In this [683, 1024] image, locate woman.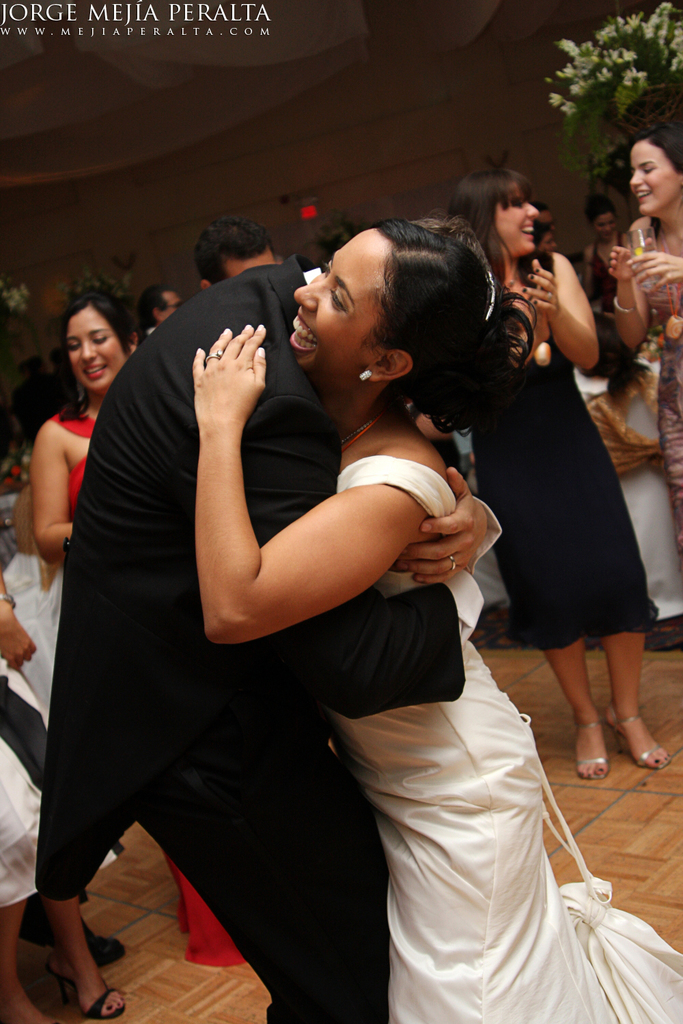
Bounding box: bbox(157, 203, 606, 993).
